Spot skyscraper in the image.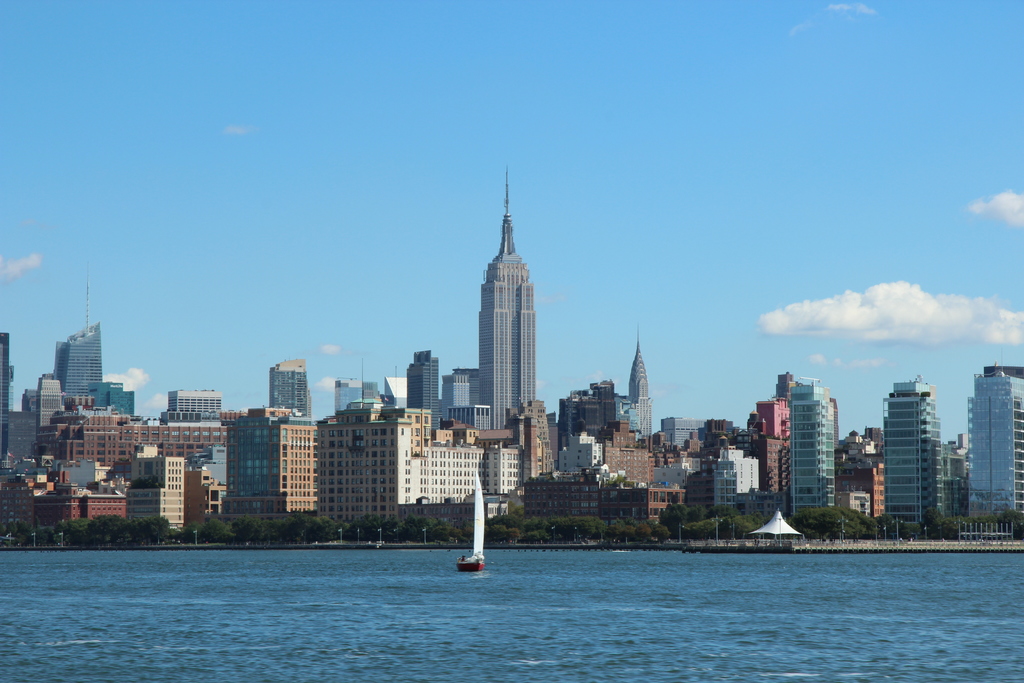
skyscraper found at <bbox>159, 386, 226, 425</bbox>.
